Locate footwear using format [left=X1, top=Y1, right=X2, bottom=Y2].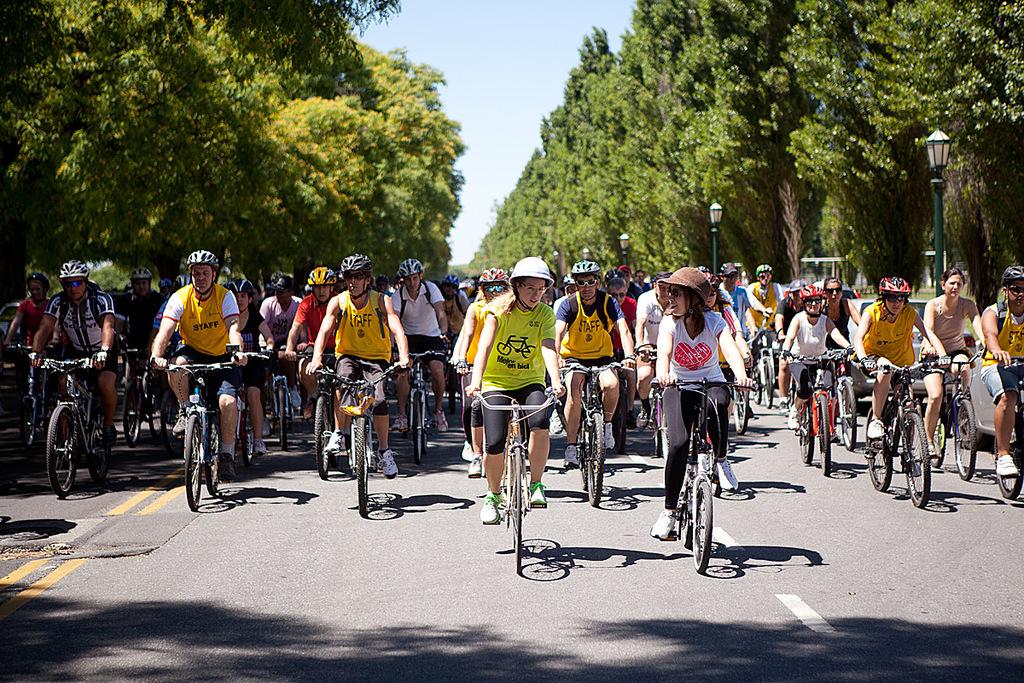
[left=322, top=429, right=348, bottom=455].
